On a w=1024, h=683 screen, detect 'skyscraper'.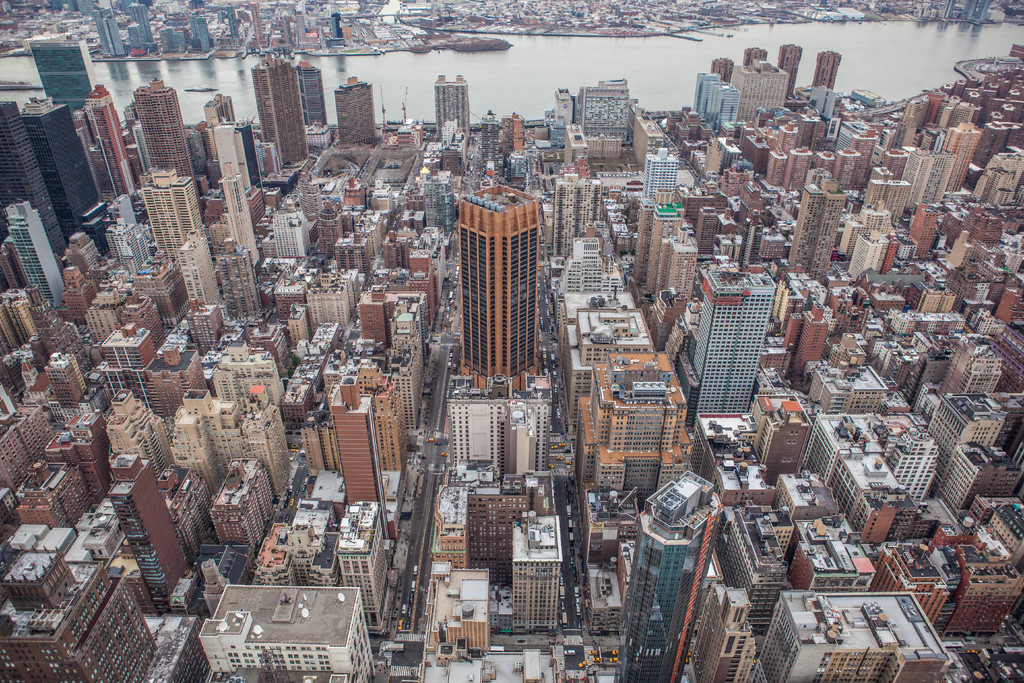
bbox=(708, 56, 735, 74).
